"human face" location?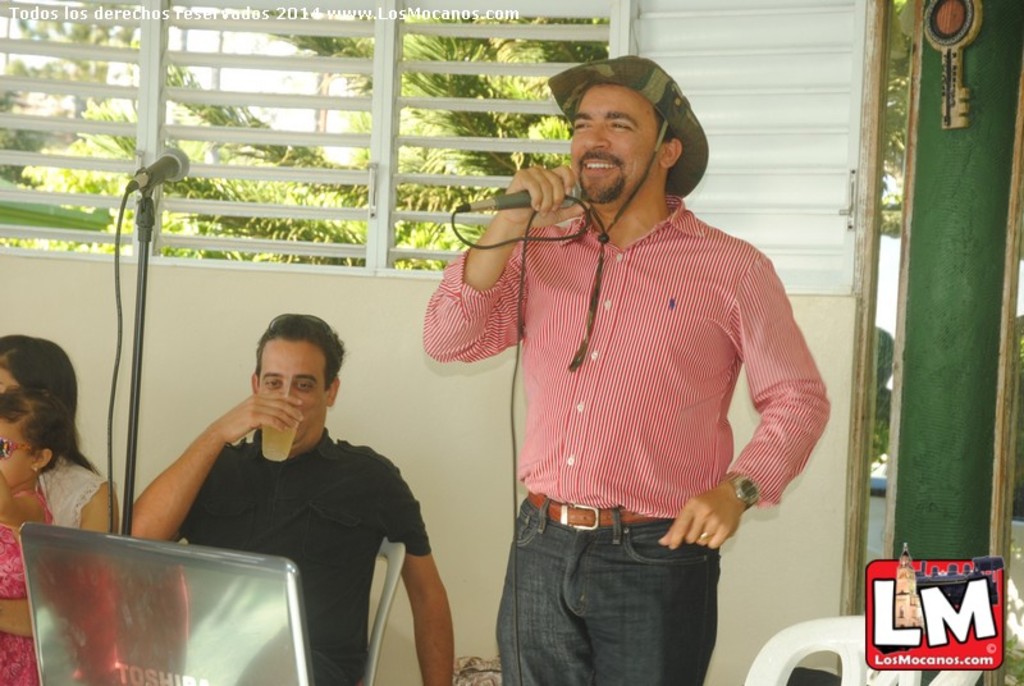
[570, 82, 658, 205]
